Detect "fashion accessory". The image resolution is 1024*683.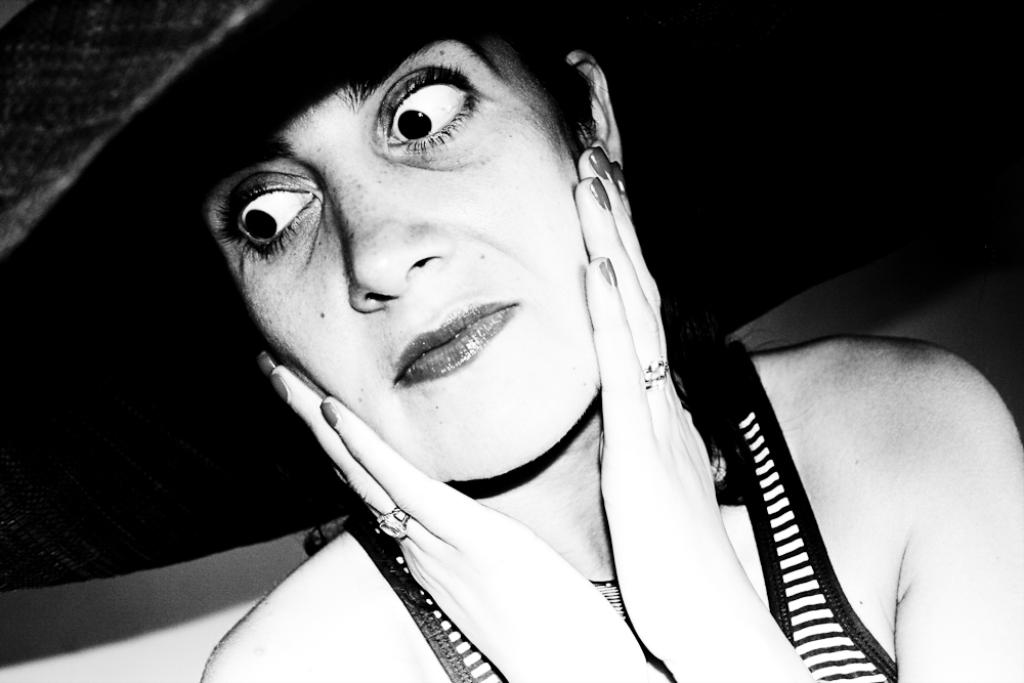
bbox(0, 0, 266, 254).
